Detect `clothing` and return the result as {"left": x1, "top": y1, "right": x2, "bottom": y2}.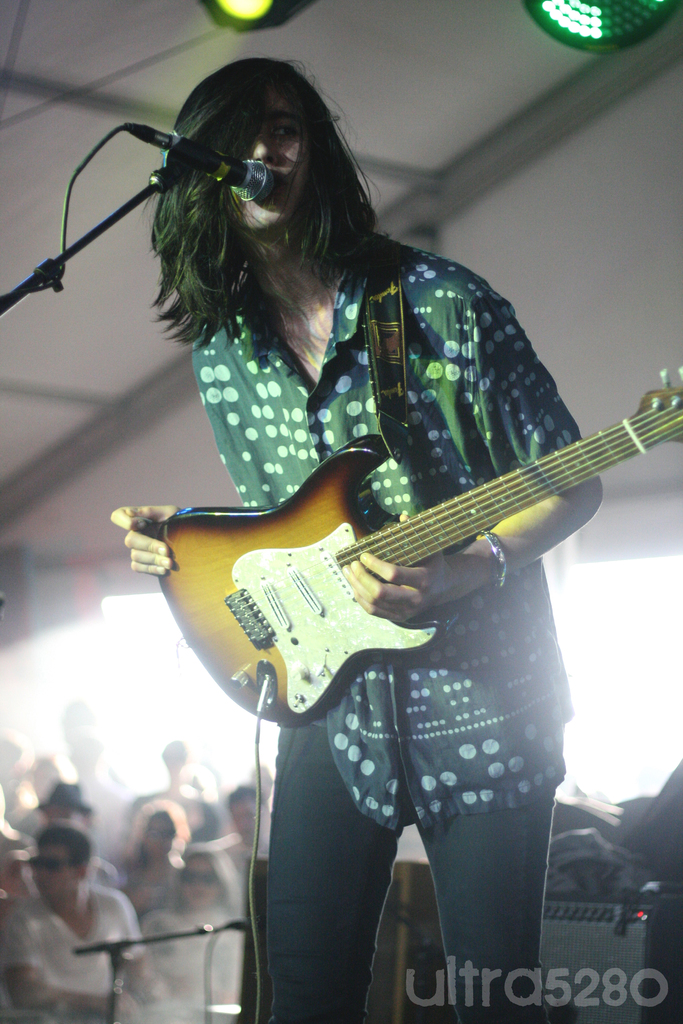
{"left": 0, "top": 881, "right": 148, "bottom": 1007}.
